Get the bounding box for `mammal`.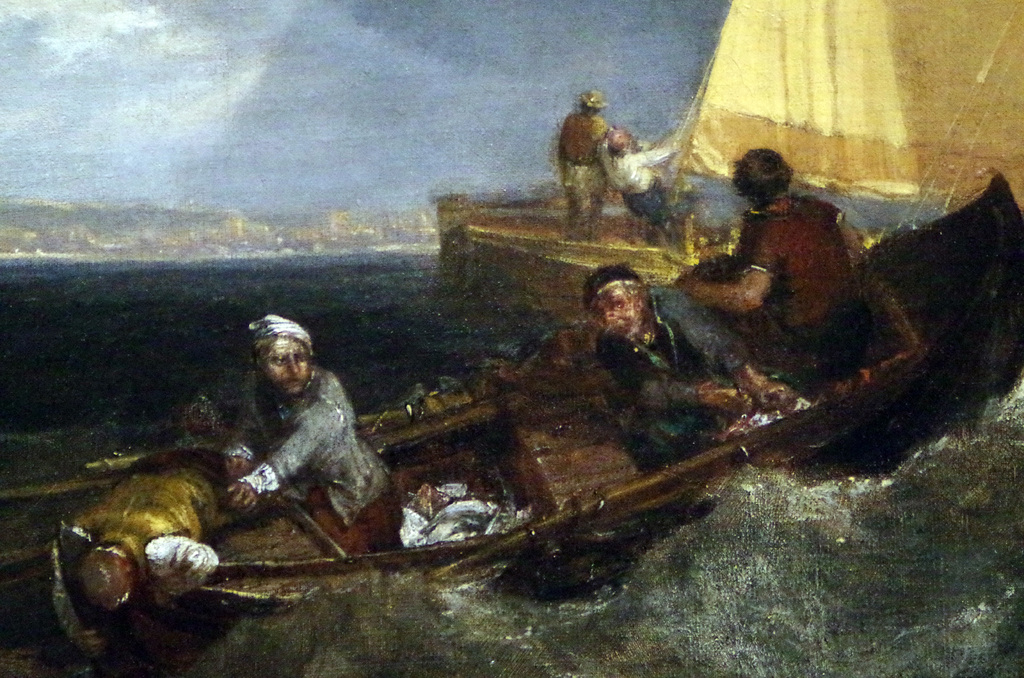
(x1=684, y1=142, x2=870, y2=376).
